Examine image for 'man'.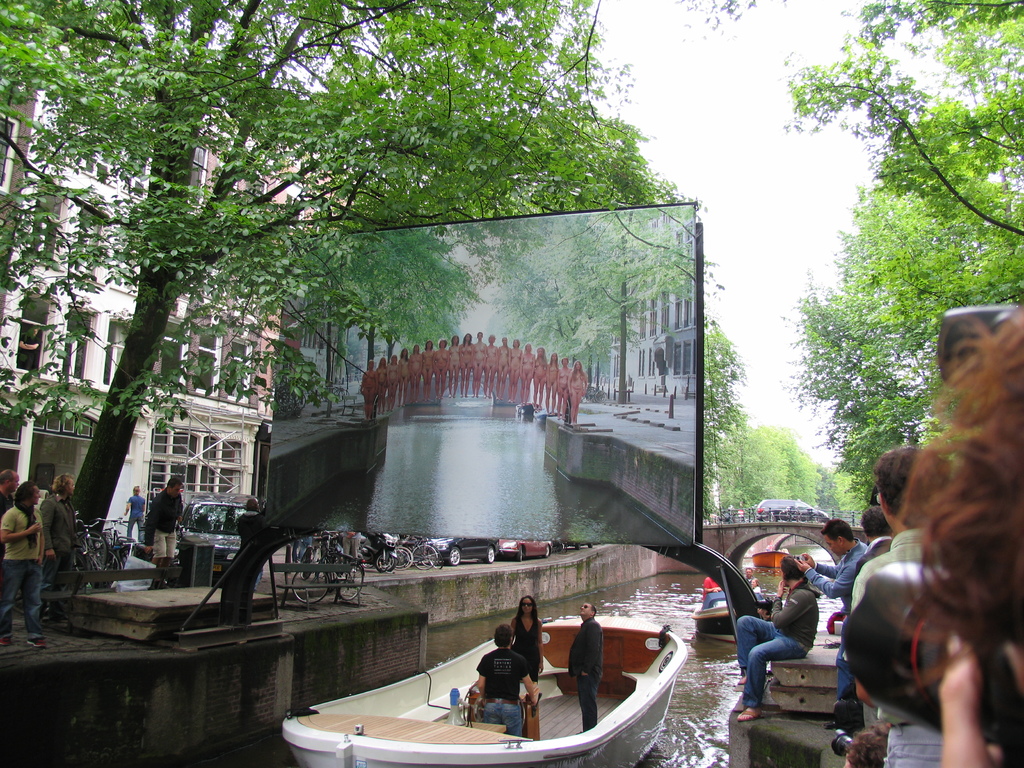
Examination result: region(34, 474, 86, 630).
